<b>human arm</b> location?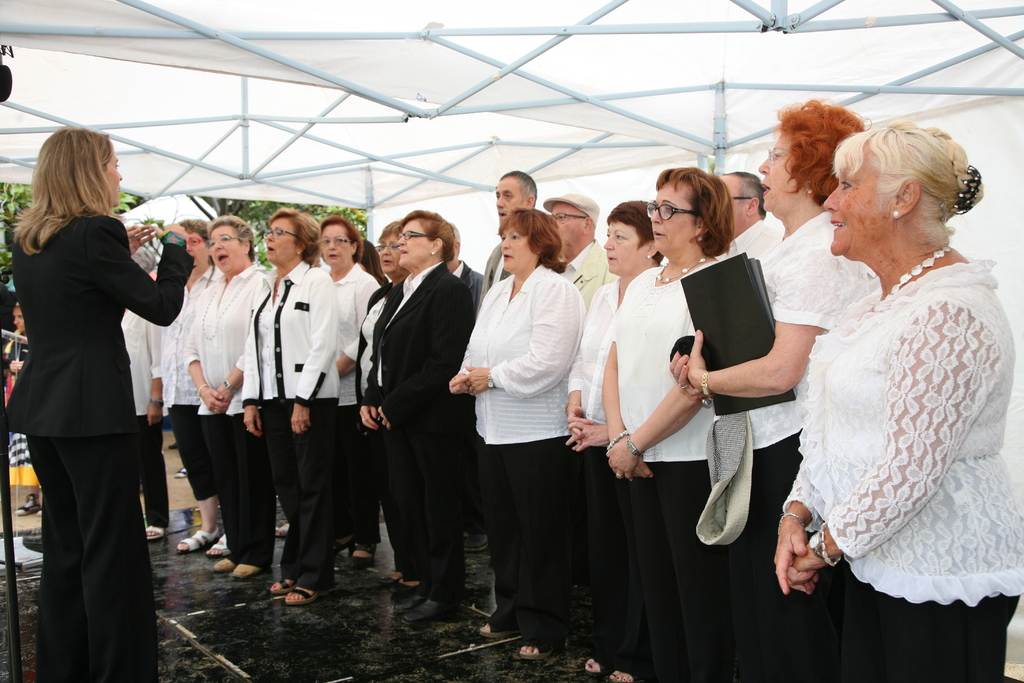
771:462:819:595
